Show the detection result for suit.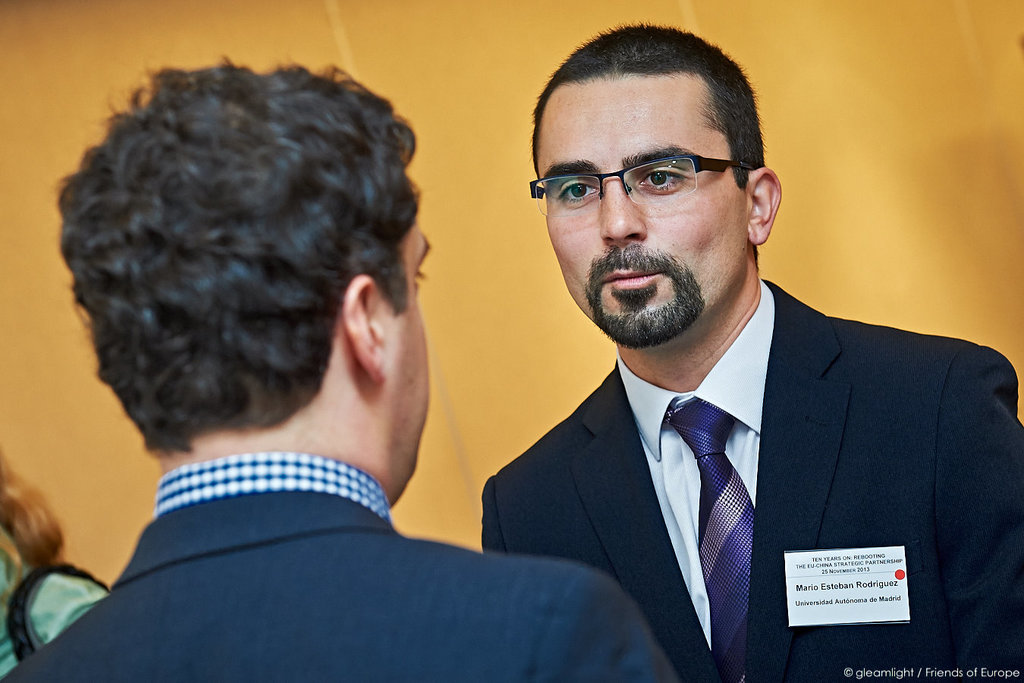
x1=0, y1=452, x2=681, y2=682.
